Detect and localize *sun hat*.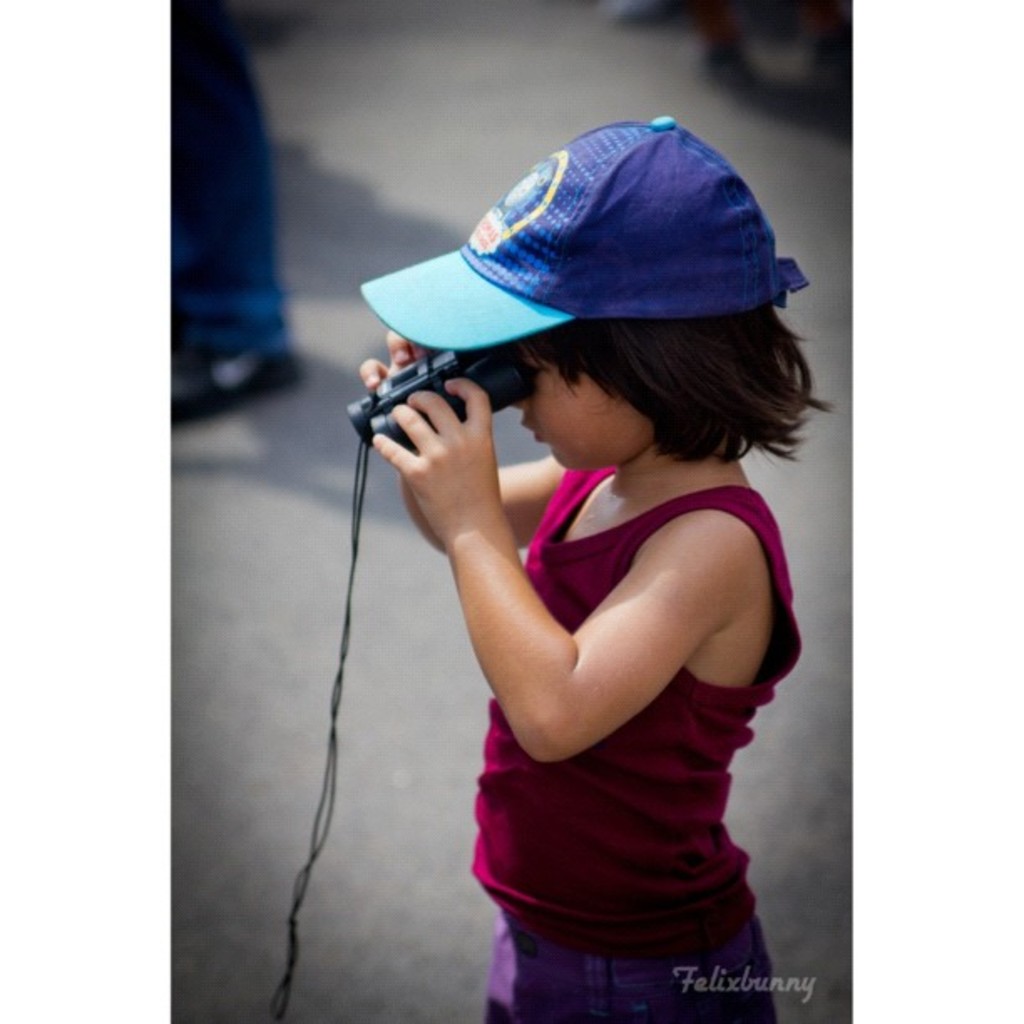
Localized at Rect(358, 117, 817, 378).
